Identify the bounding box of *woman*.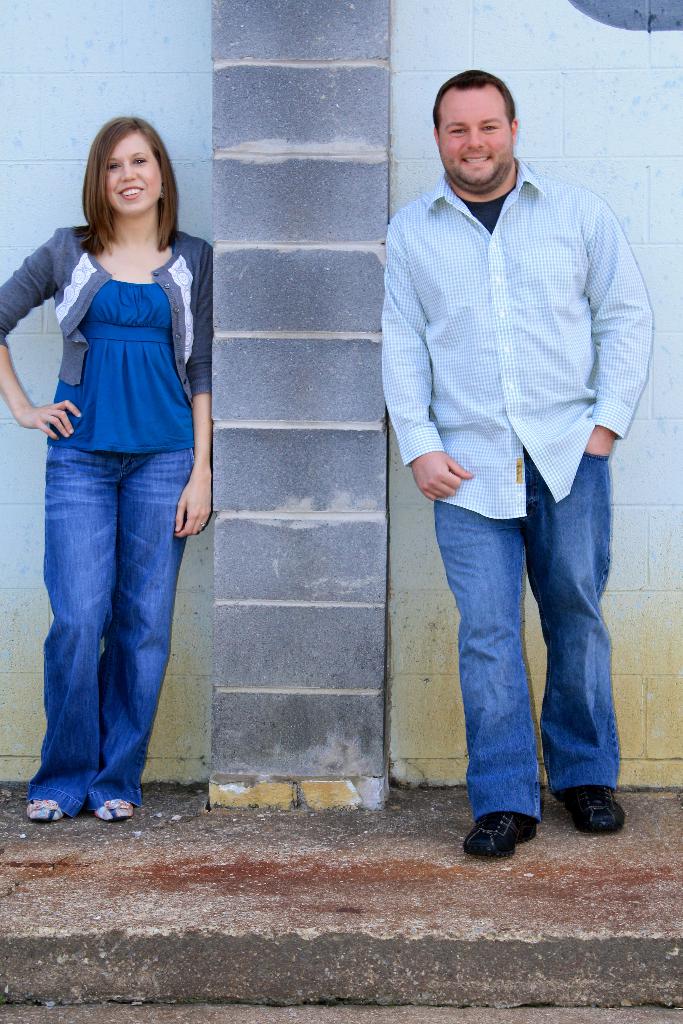
crop(13, 103, 222, 817).
